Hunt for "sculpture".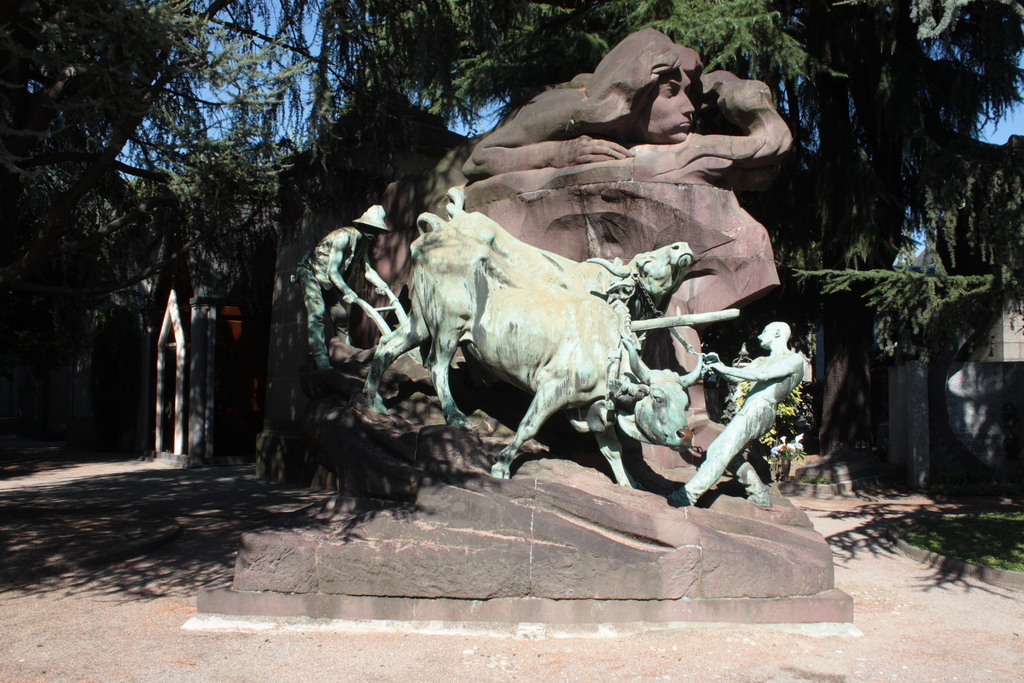
Hunted down at <region>661, 318, 810, 518</region>.
